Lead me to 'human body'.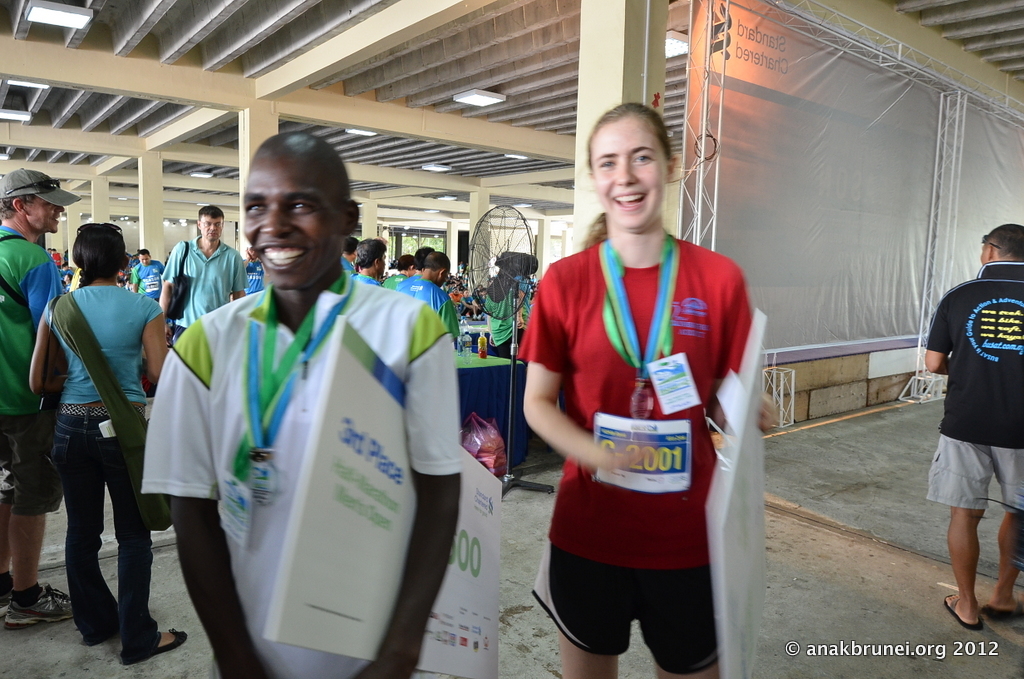
Lead to region(934, 272, 1018, 620).
